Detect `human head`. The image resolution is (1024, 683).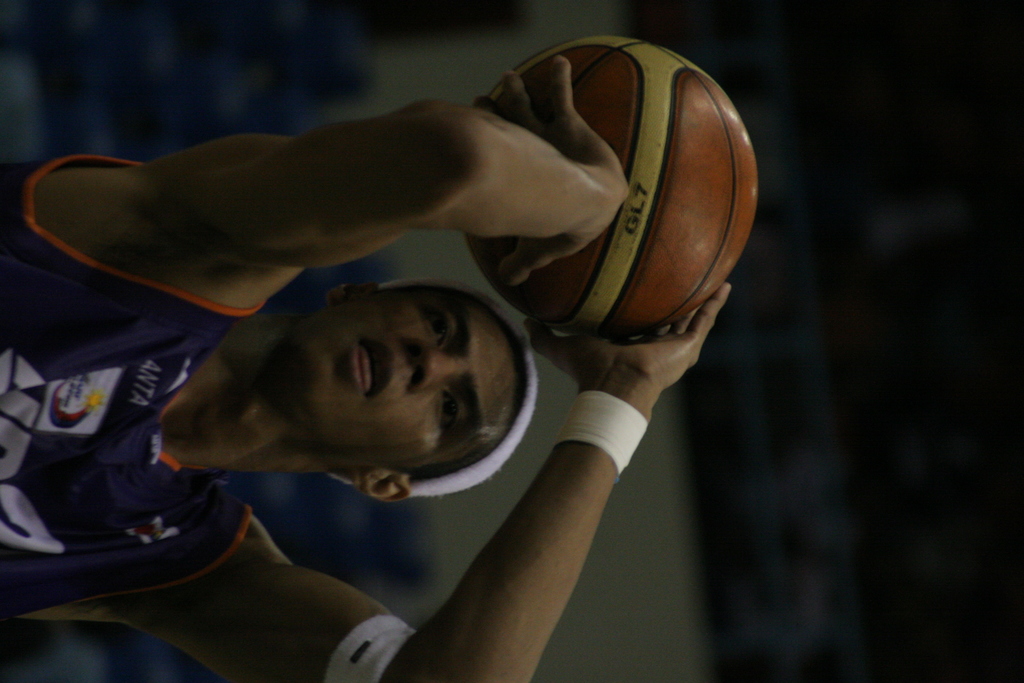
box=[283, 270, 534, 500].
